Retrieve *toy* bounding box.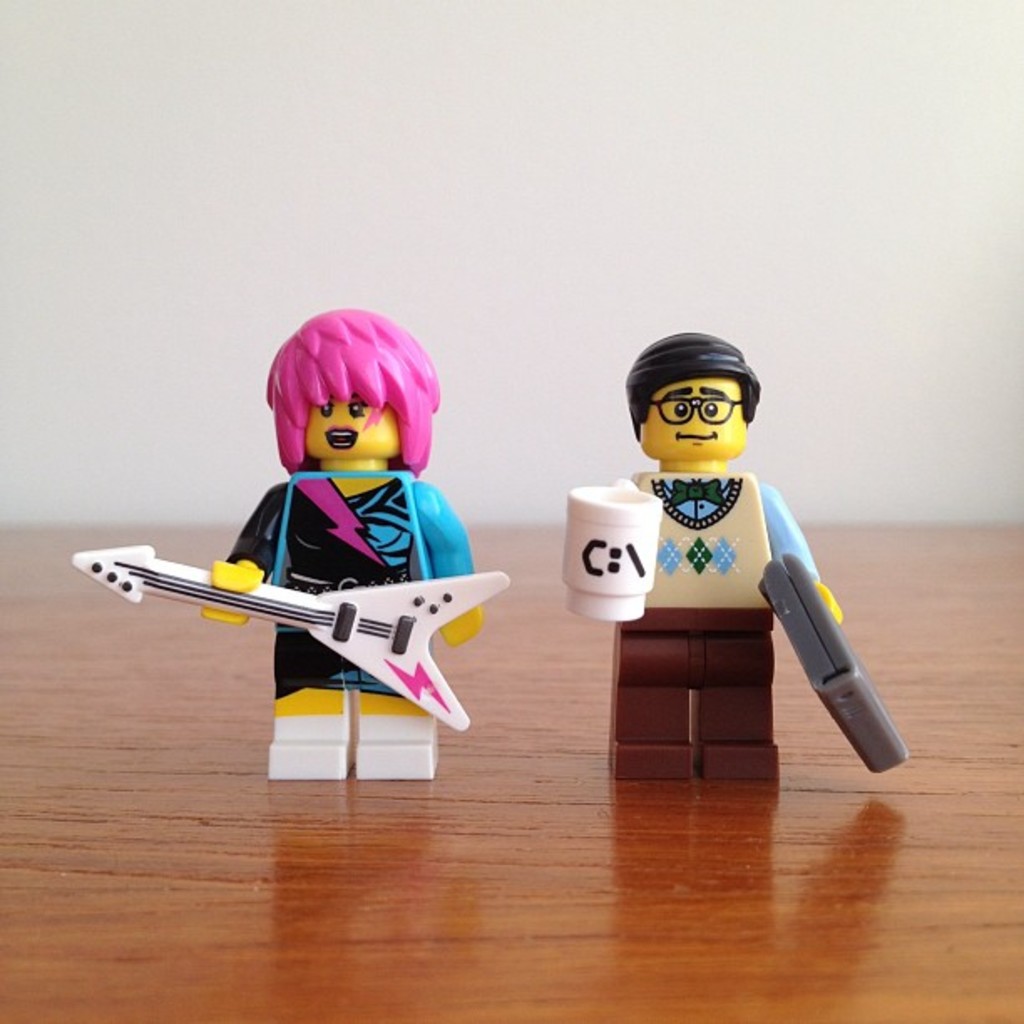
Bounding box: [x1=70, y1=539, x2=507, y2=728].
